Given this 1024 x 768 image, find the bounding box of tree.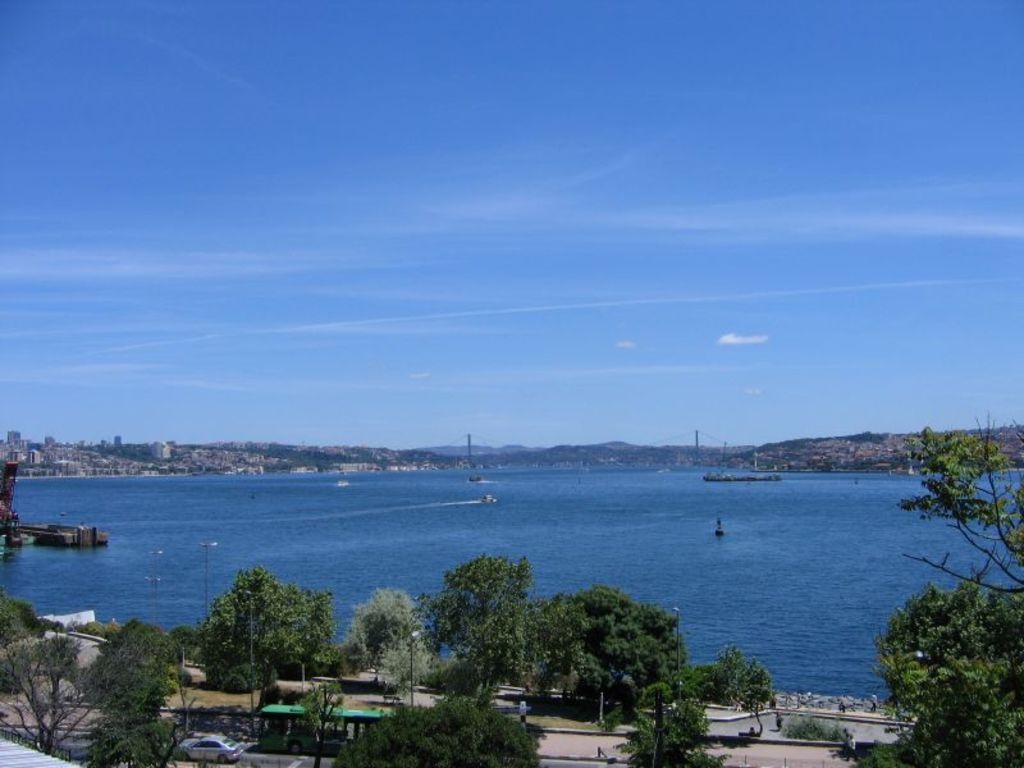
select_region(891, 406, 1023, 603).
